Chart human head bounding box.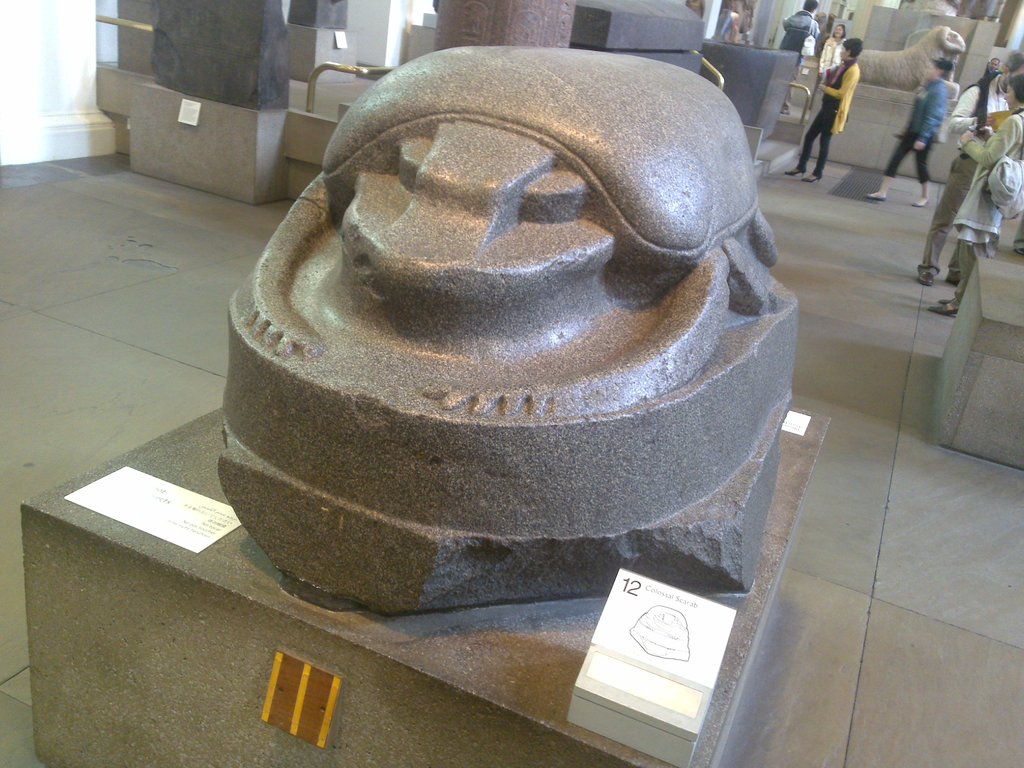
Charted: x1=842, y1=40, x2=861, y2=60.
